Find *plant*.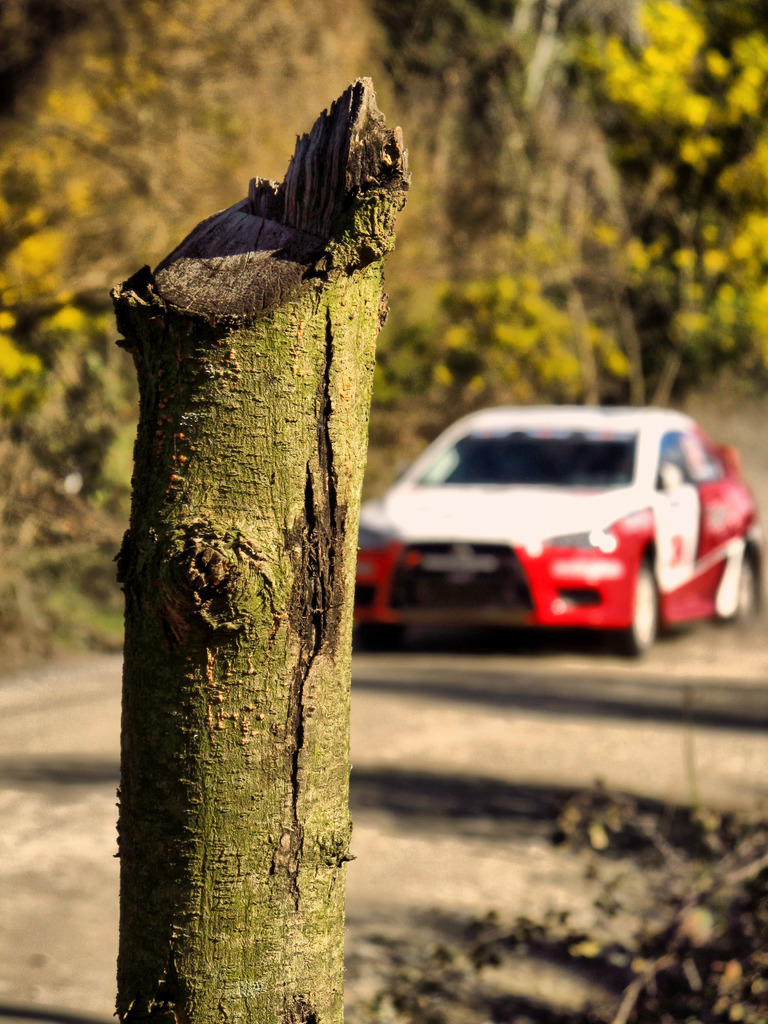
bbox=(358, 684, 767, 1021).
